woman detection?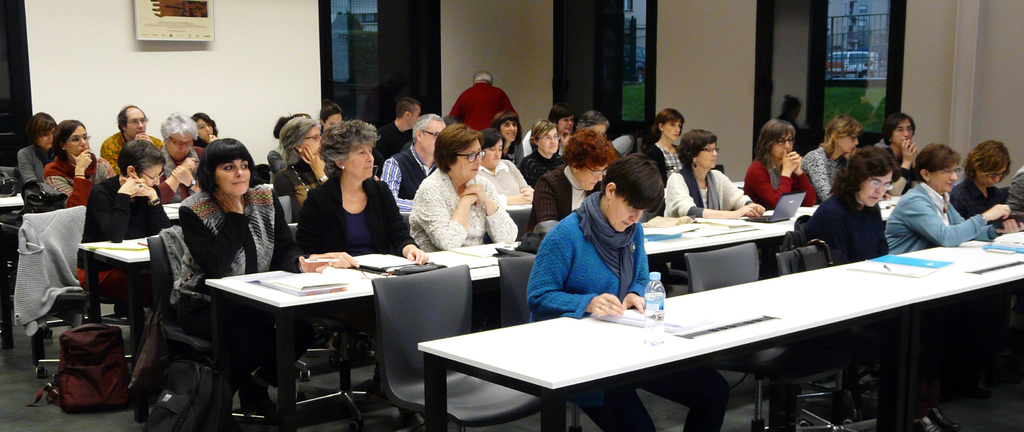
(x1=948, y1=136, x2=1023, y2=234)
